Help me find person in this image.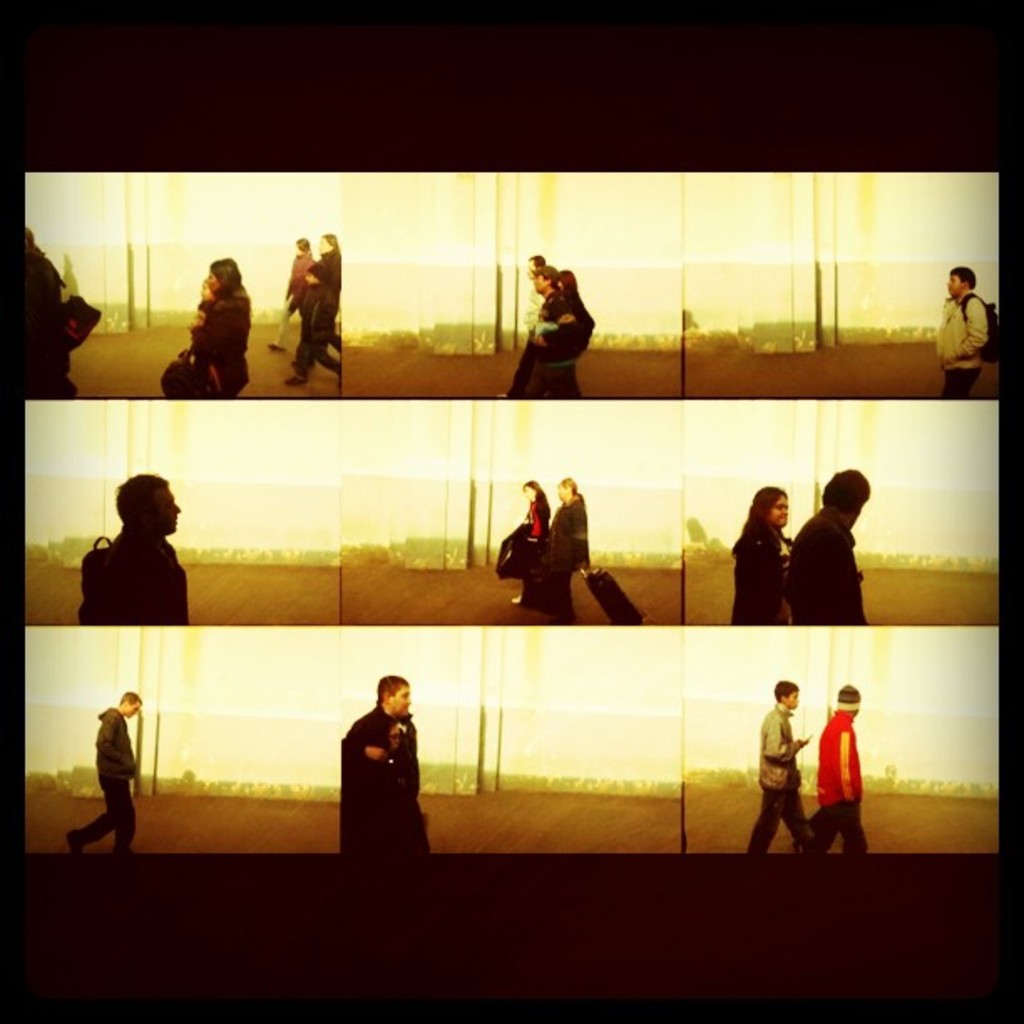
Found it: 291,259,345,395.
